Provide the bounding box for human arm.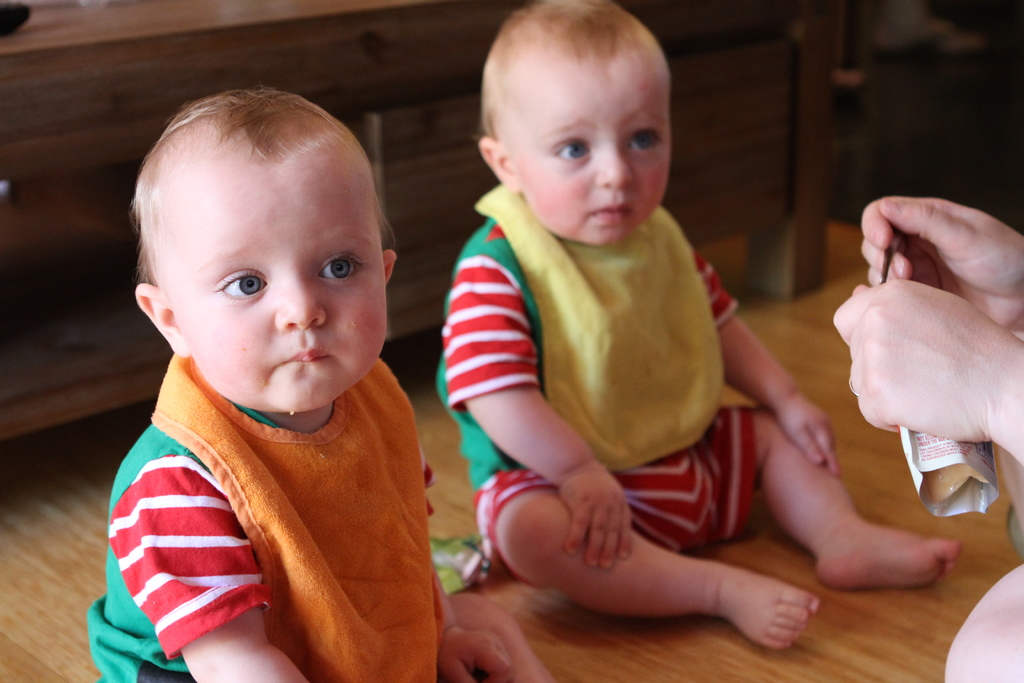
l=850, t=191, r=1023, b=338.
